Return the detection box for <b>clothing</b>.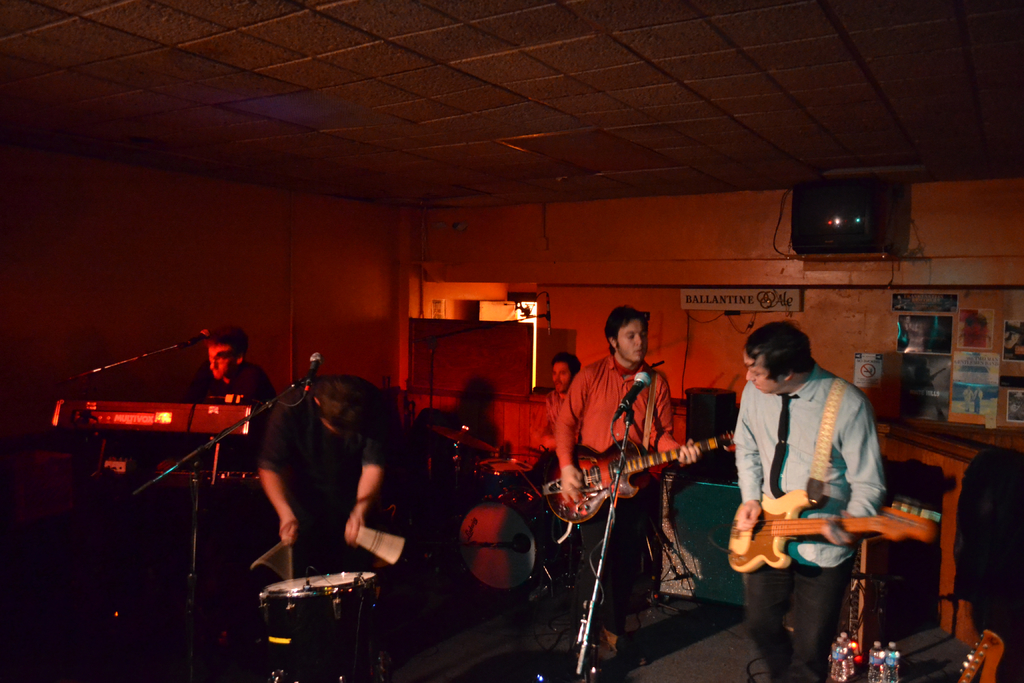
530,383,565,444.
